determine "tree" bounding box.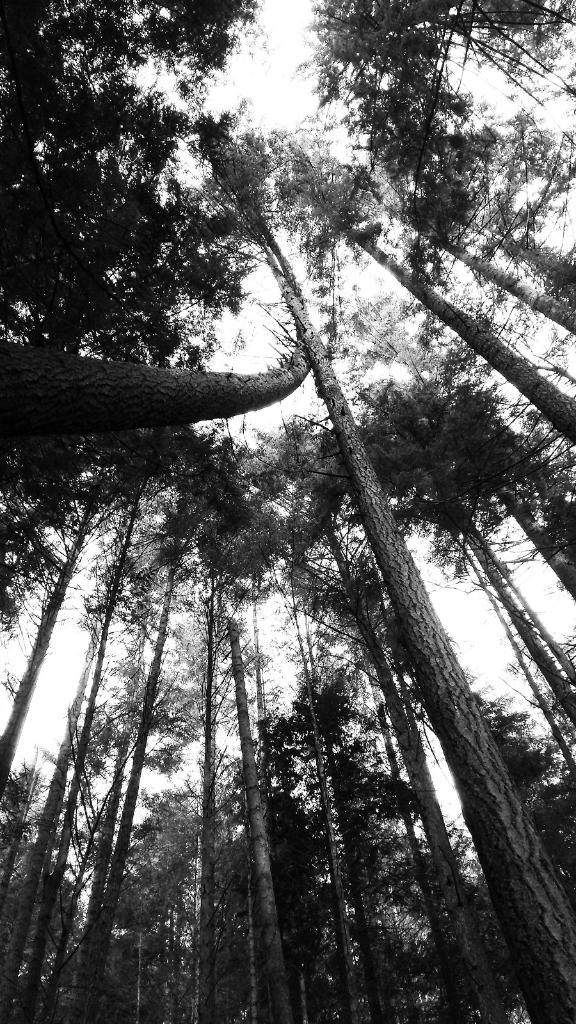
Determined: {"left": 280, "top": 121, "right": 575, "bottom": 443}.
